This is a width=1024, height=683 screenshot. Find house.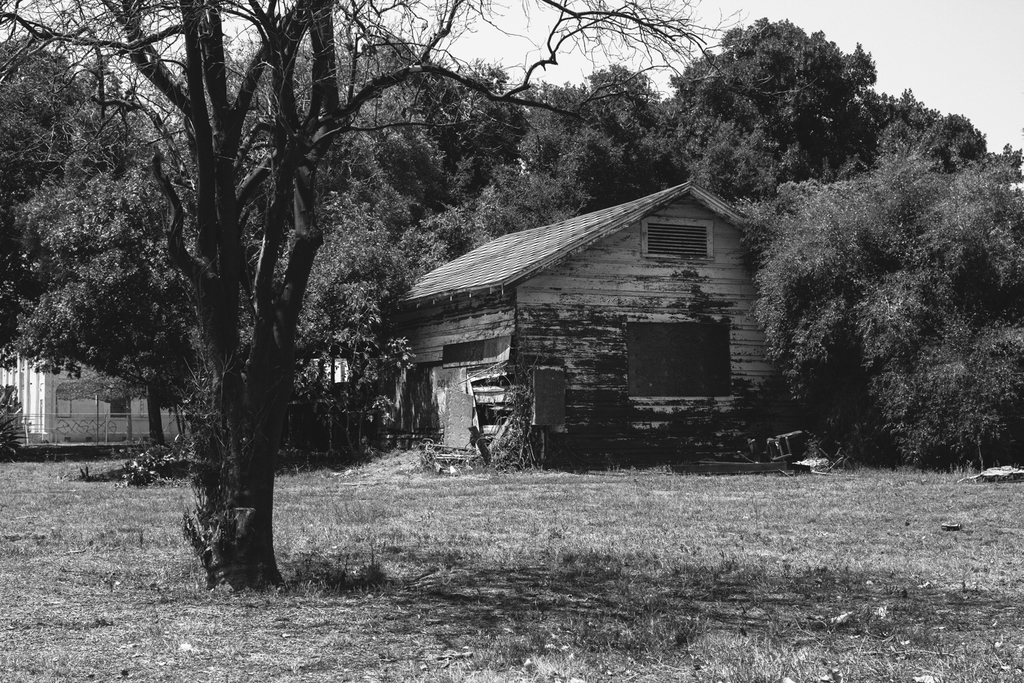
Bounding box: 386,184,810,482.
